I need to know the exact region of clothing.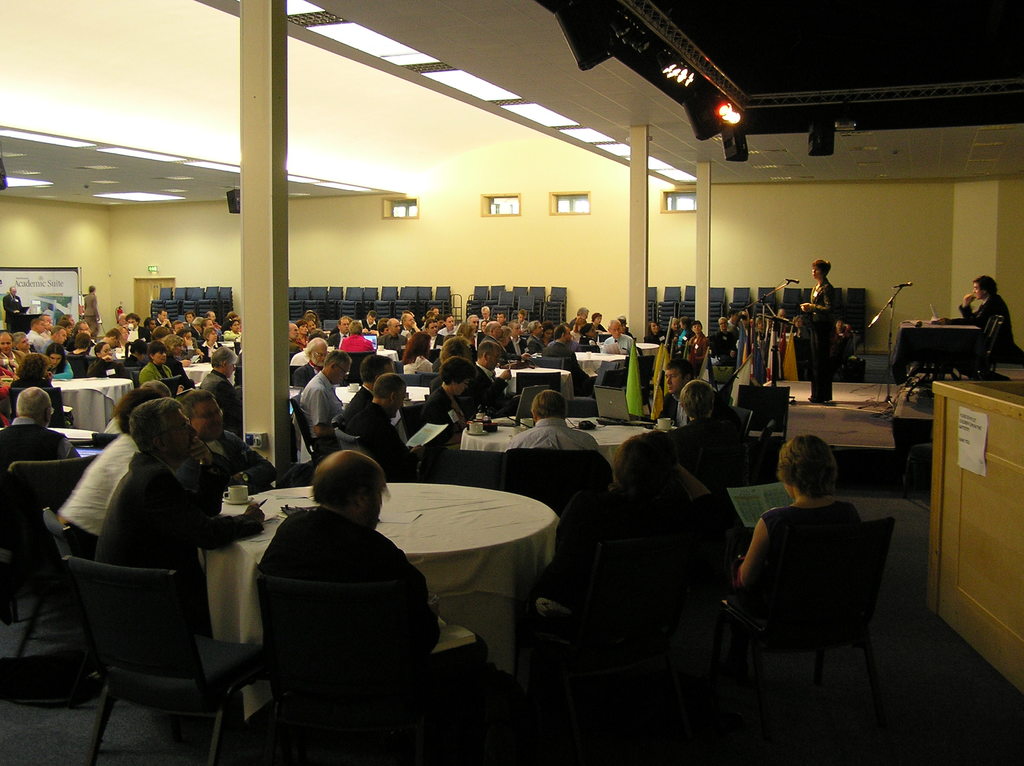
Region: (x1=113, y1=347, x2=129, y2=359).
